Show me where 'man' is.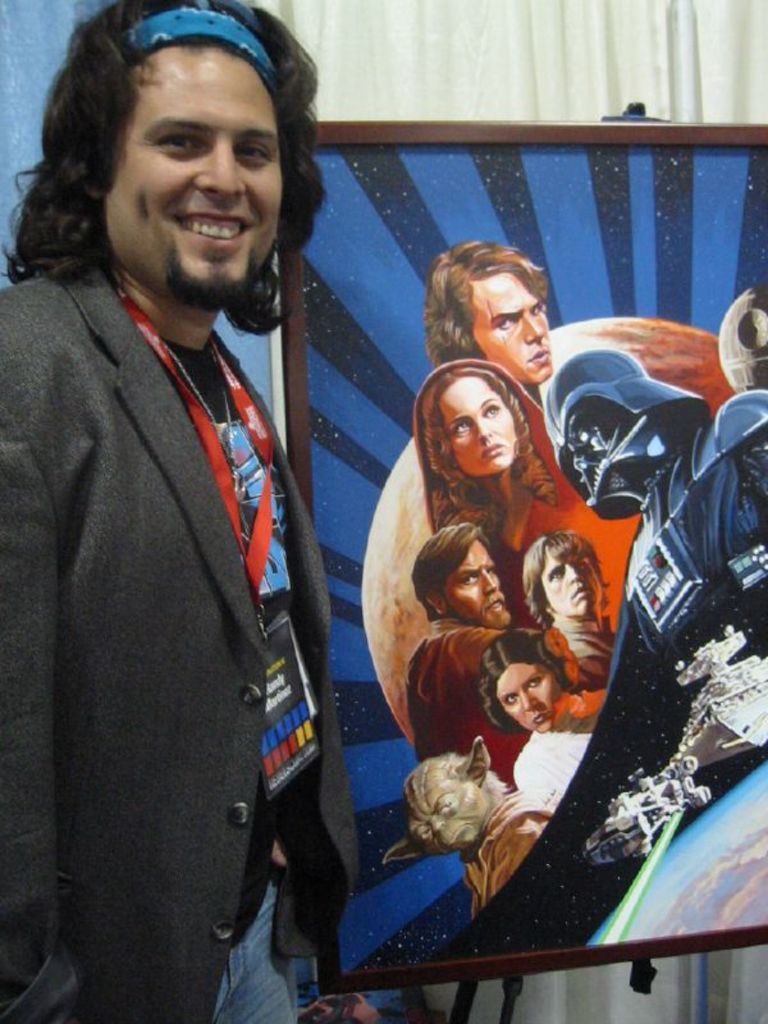
'man' is at 5/0/385/1004.
